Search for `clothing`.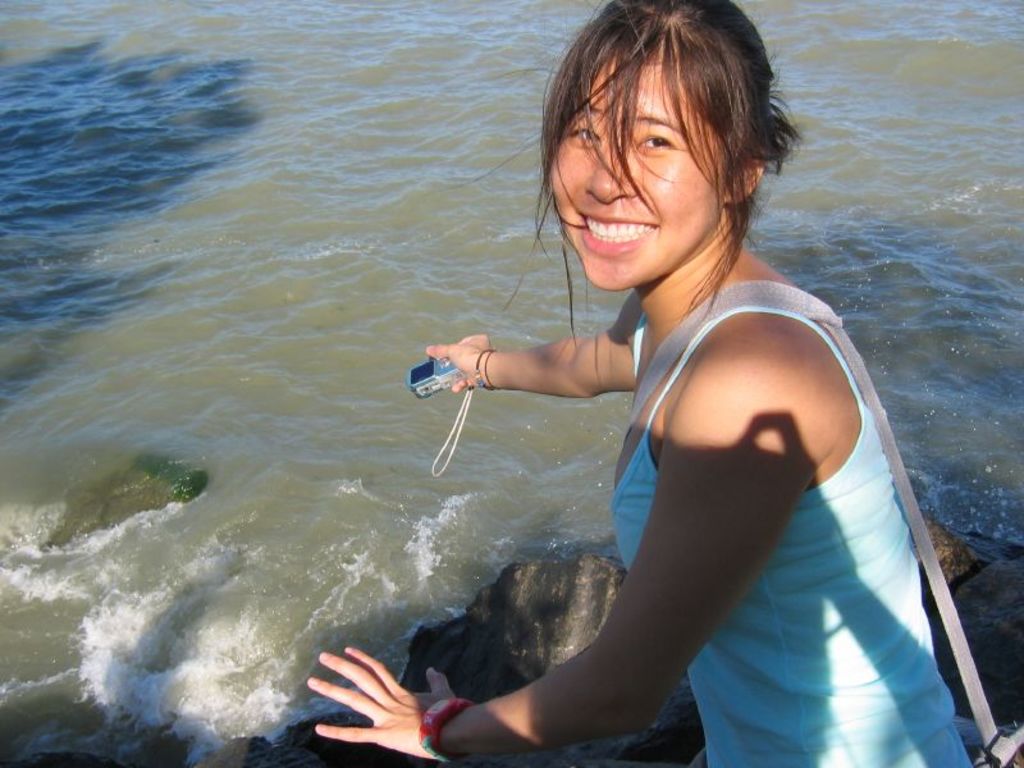
Found at rect(600, 298, 973, 767).
